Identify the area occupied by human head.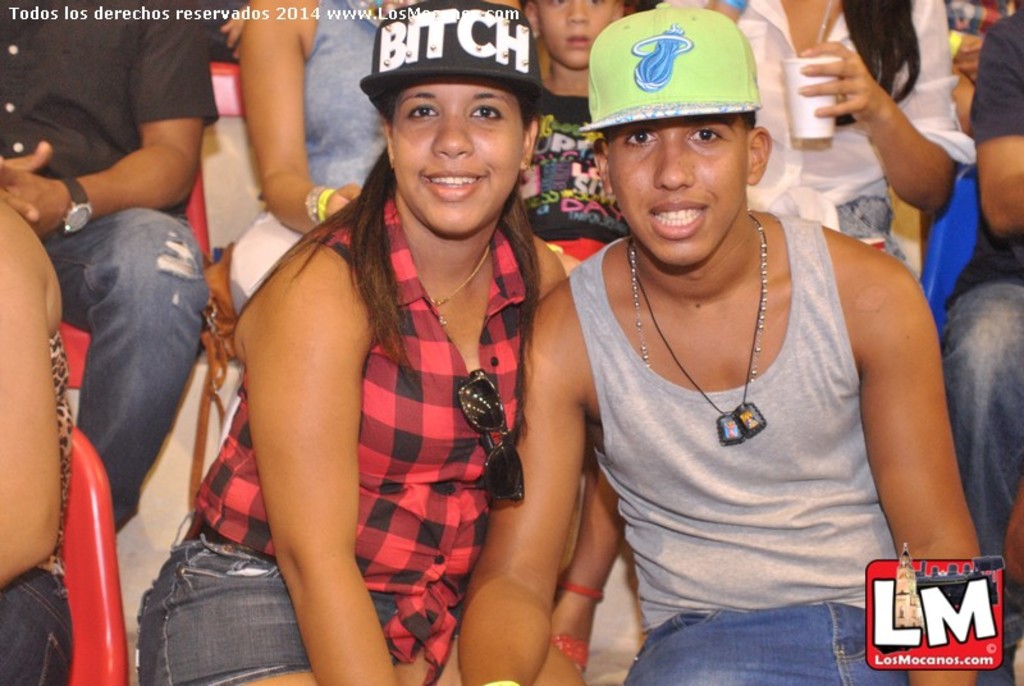
Area: bbox=[358, 1, 548, 242].
